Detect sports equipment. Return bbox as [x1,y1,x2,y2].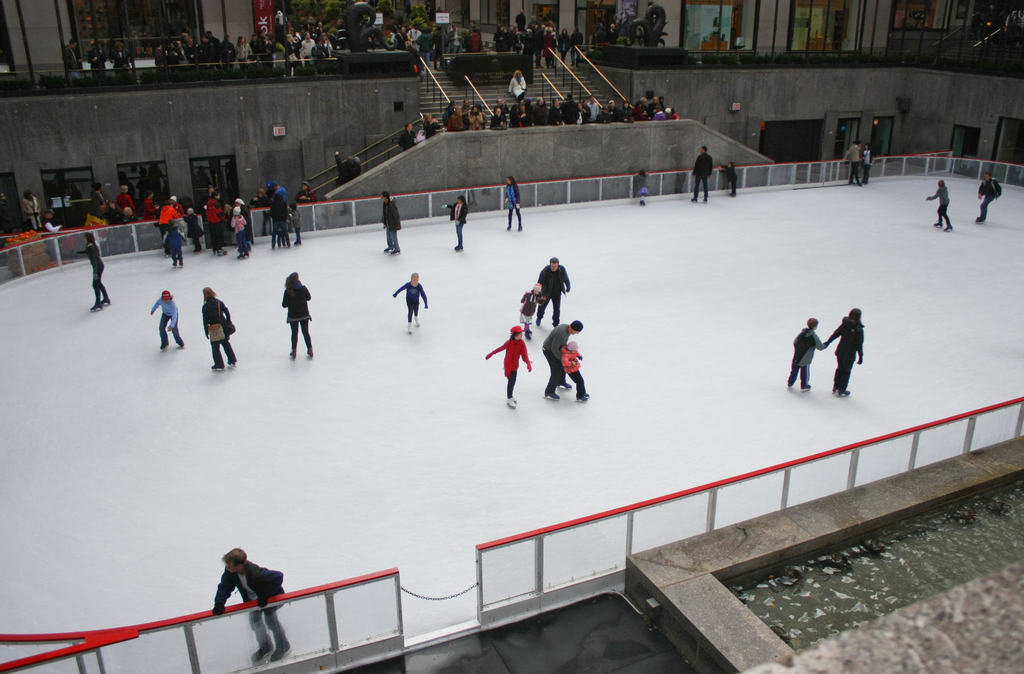
[216,247,227,256].
